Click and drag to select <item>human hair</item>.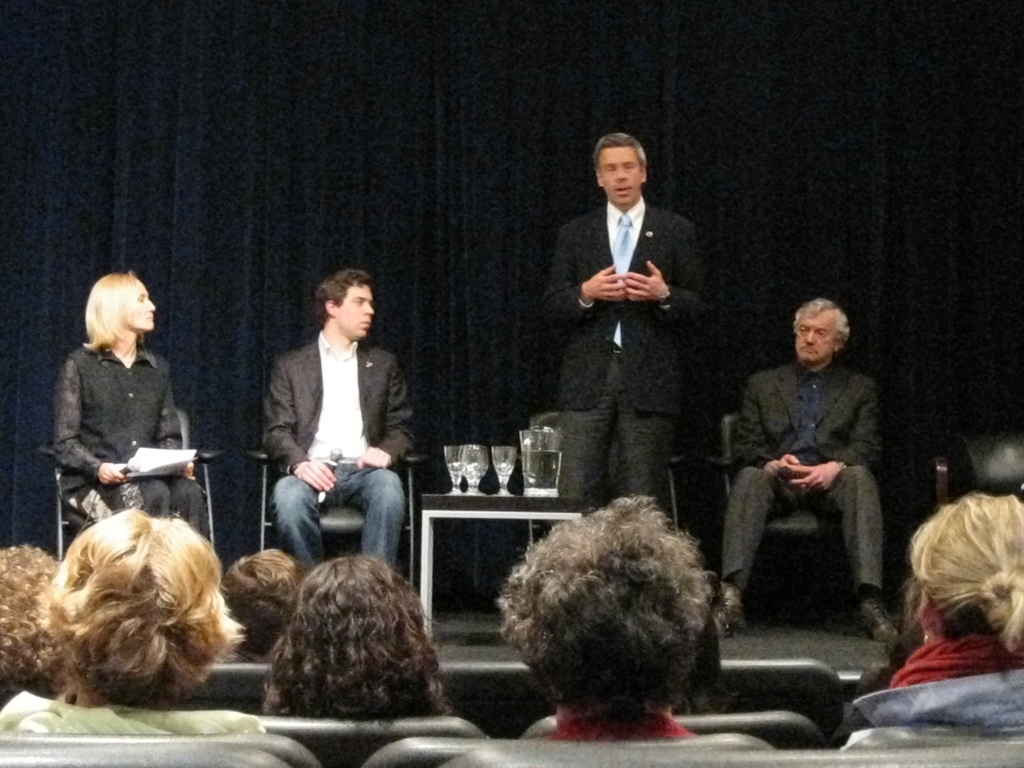
Selection: box=[309, 268, 370, 328].
